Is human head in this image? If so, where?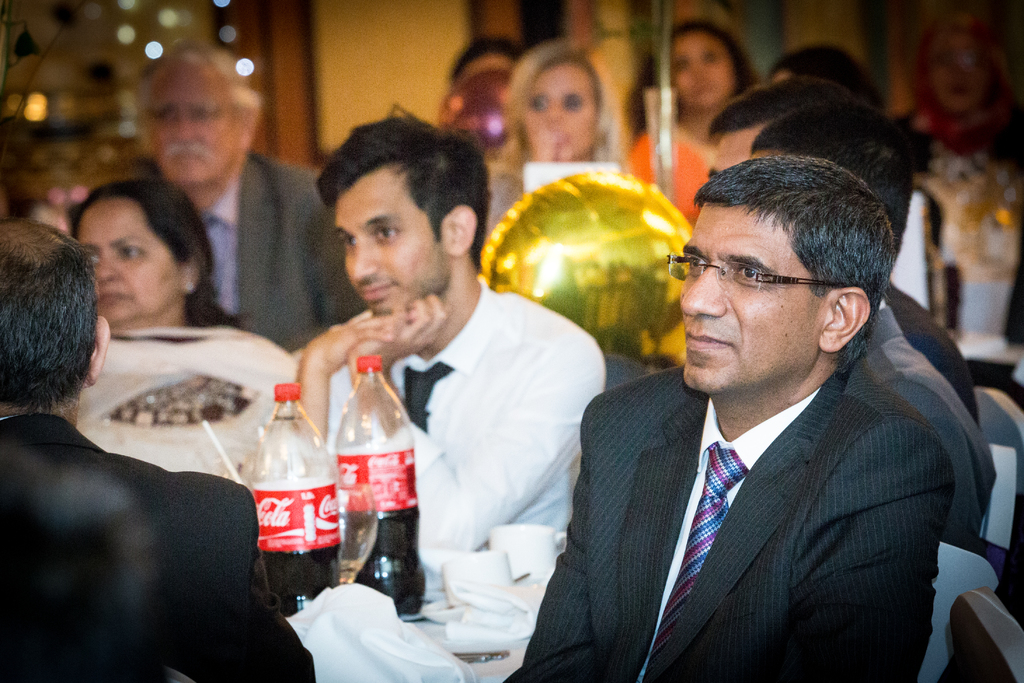
Yes, at (746,110,917,265).
